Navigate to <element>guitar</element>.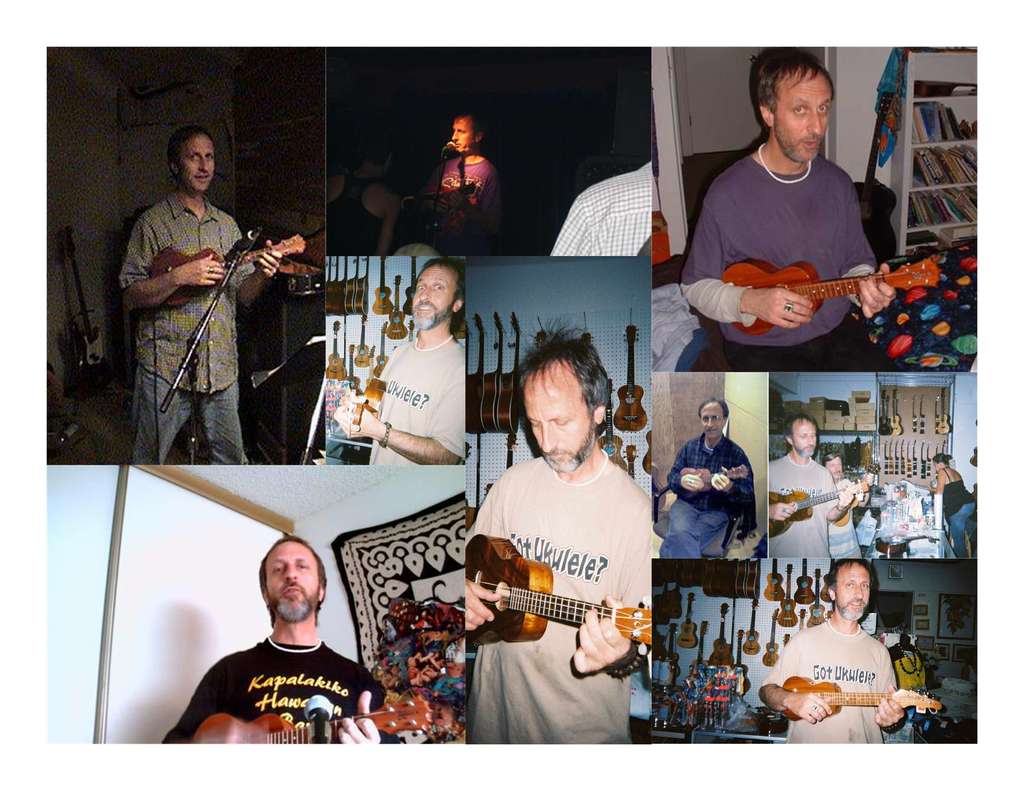
Navigation target: (left=477, top=316, right=504, bottom=439).
